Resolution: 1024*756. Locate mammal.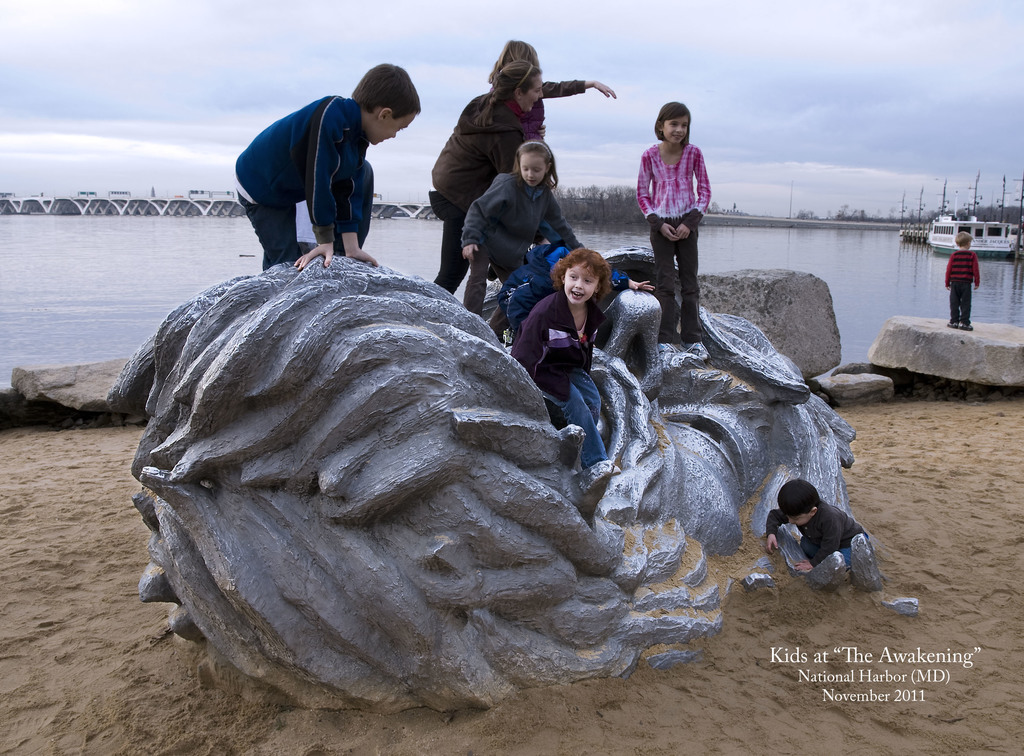
{"x1": 485, "y1": 36, "x2": 620, "y2": 149}.
